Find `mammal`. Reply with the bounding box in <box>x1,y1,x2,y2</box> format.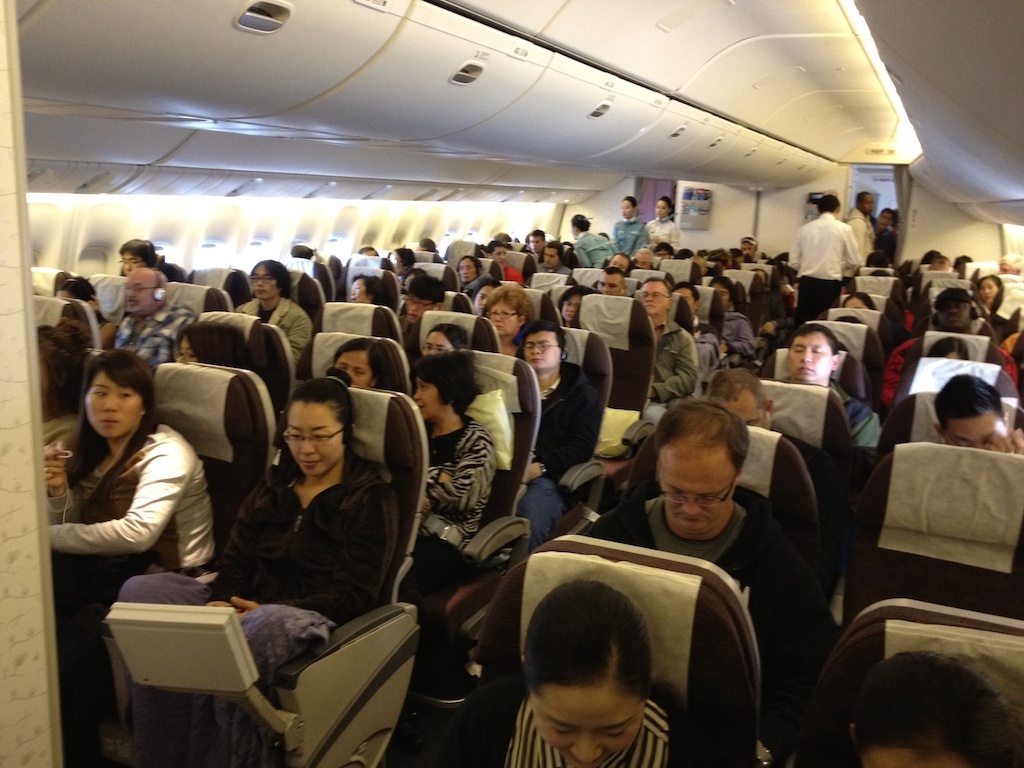
<box>424,577,715,767</box>.
